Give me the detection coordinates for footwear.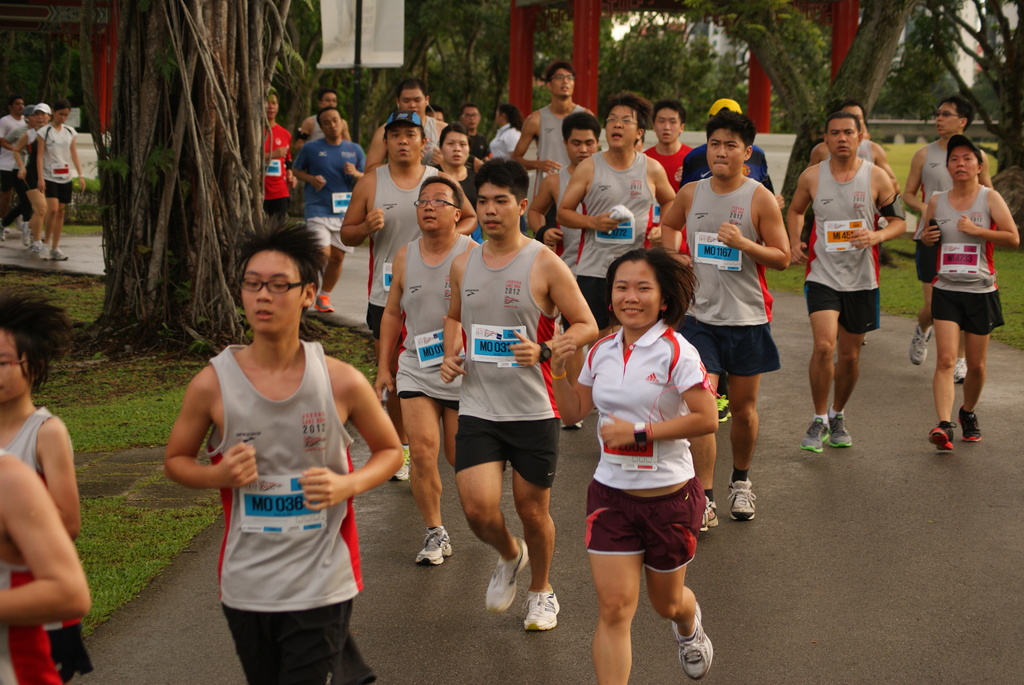
(522,585,558,632).
